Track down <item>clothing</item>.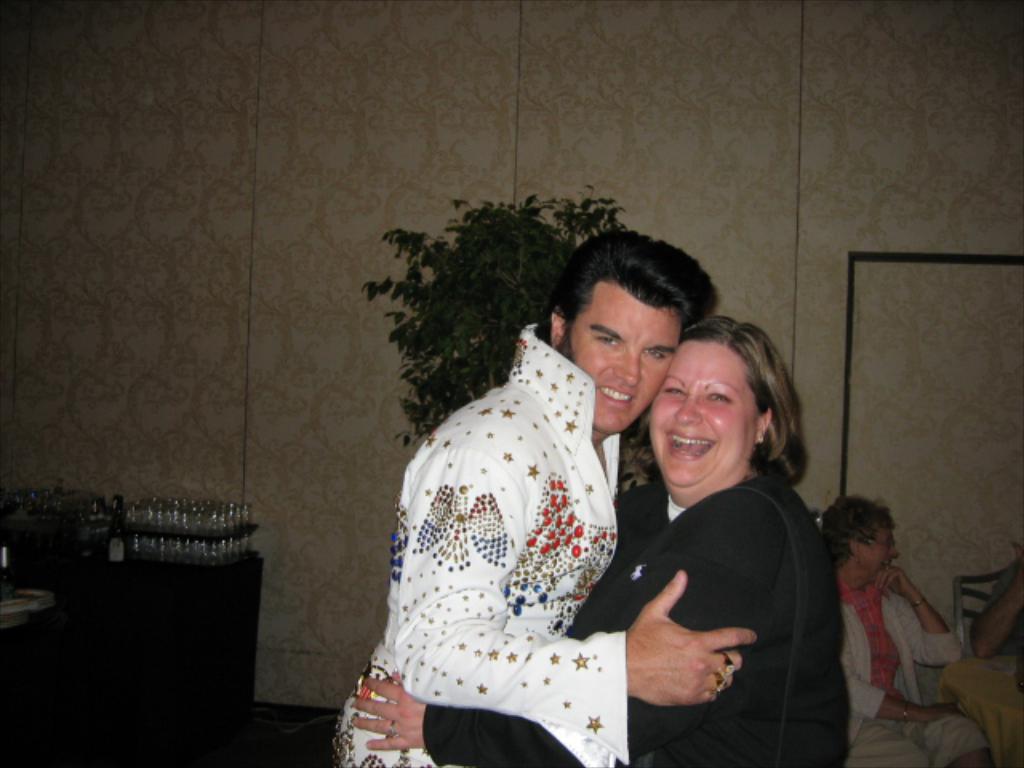
Tracked to (422, 475, 846, 763).
